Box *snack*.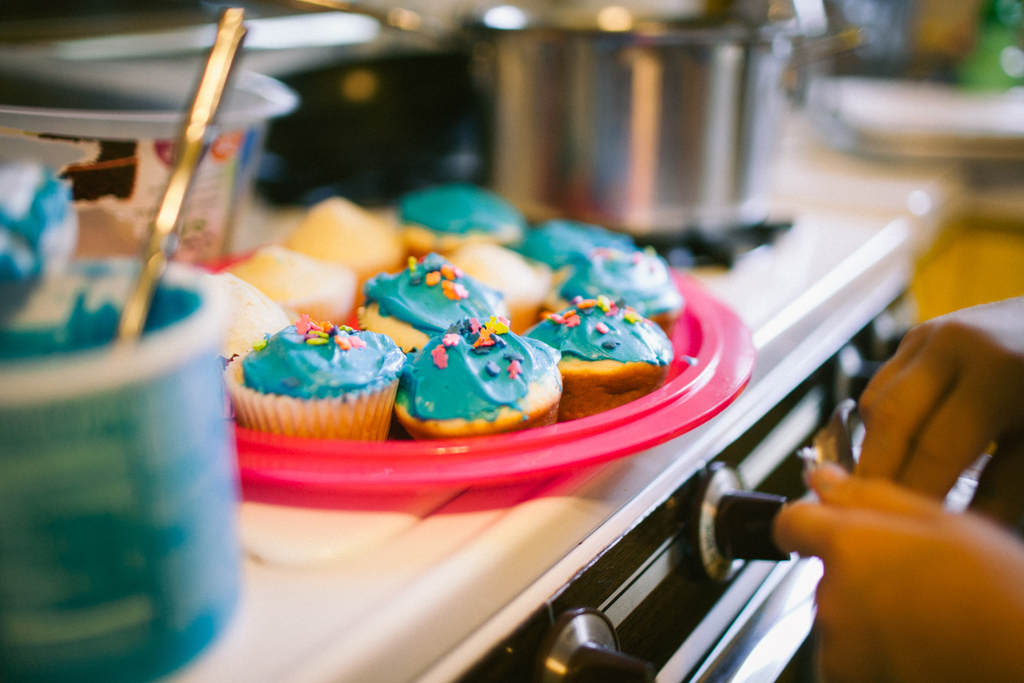
<box>393,309,564,447</box>.
